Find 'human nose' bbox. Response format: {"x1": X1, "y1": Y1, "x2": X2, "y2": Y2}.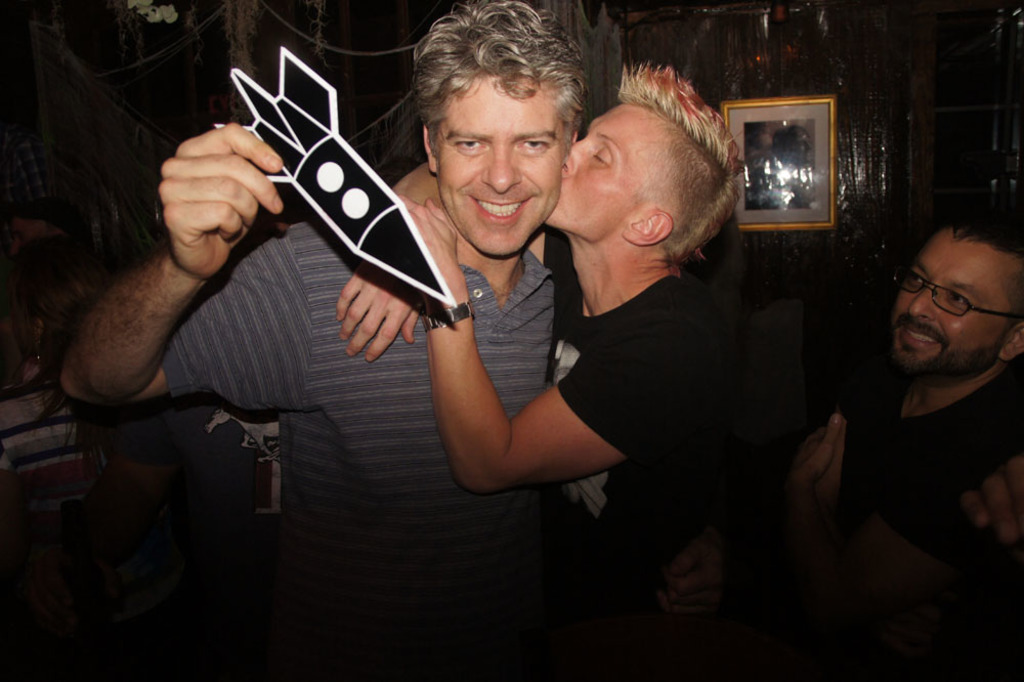
{"x1": 560, "y1": 137, "x2": 586, "y2": 171}.
